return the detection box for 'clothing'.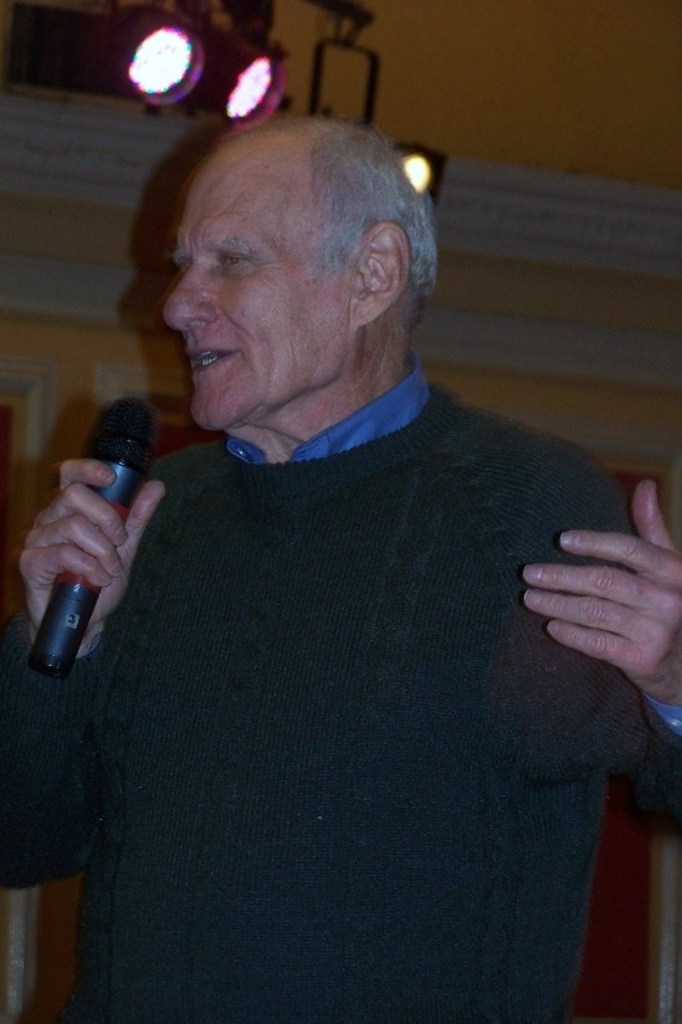
0:384:681:1023.
